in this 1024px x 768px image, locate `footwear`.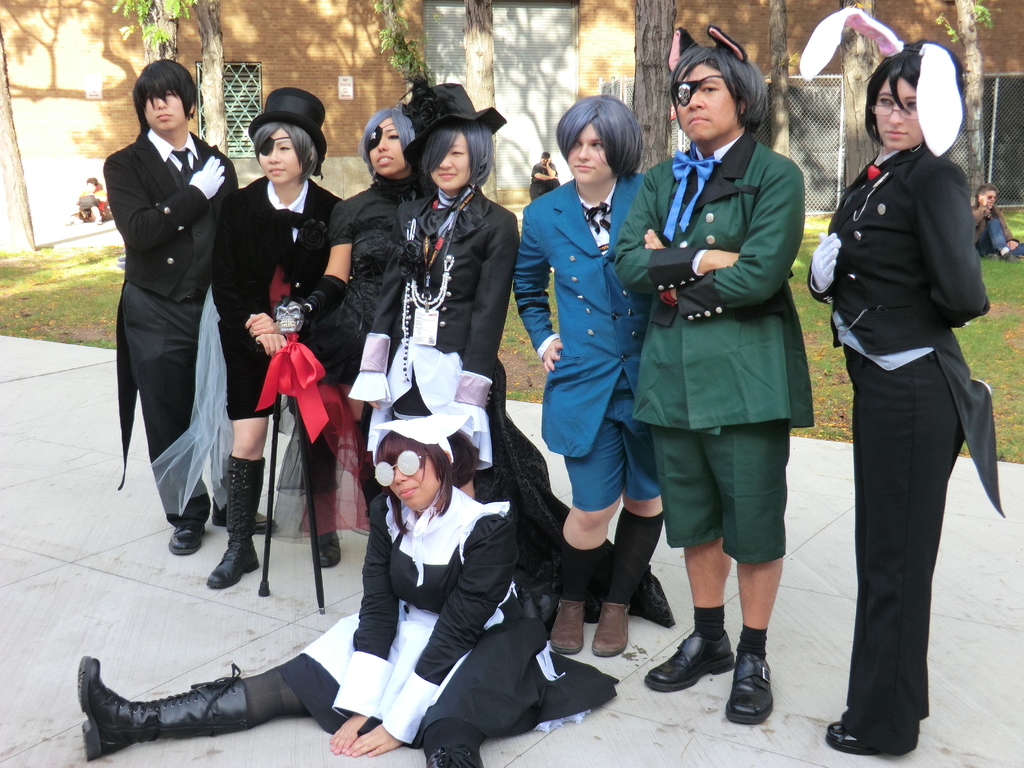
Bounding box: (left=214, top=499, right=277, bottom=534).
